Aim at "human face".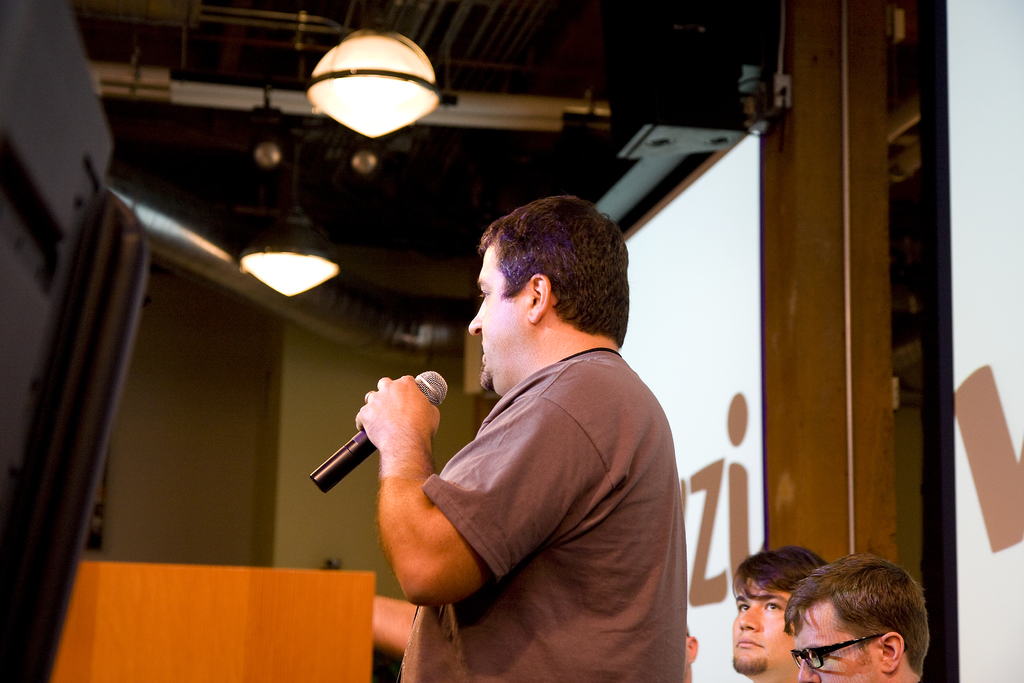
Aimed at (left=730, top=575, right=792, bottom=671).
